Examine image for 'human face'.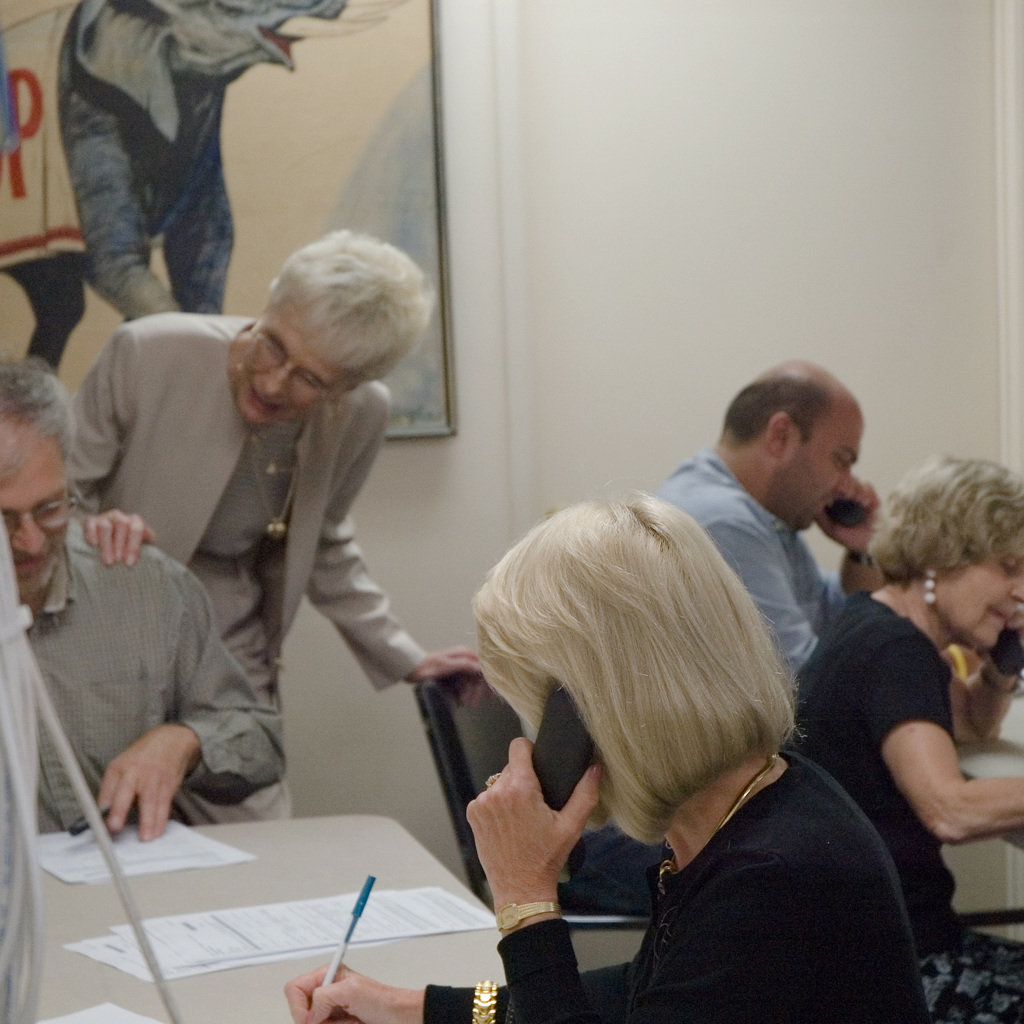
Examination result: {"left": 941, "top": 538, "right": 1023, "bottom": 653}.
